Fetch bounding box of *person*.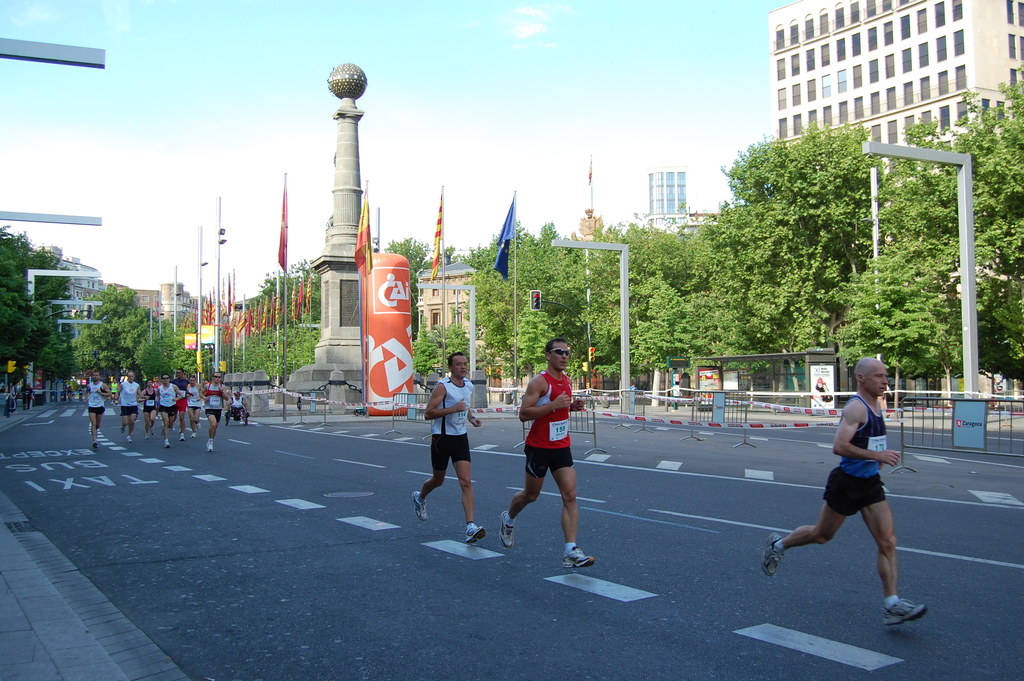
Bbox: left=140, top=377, right=156, bottom=438.
